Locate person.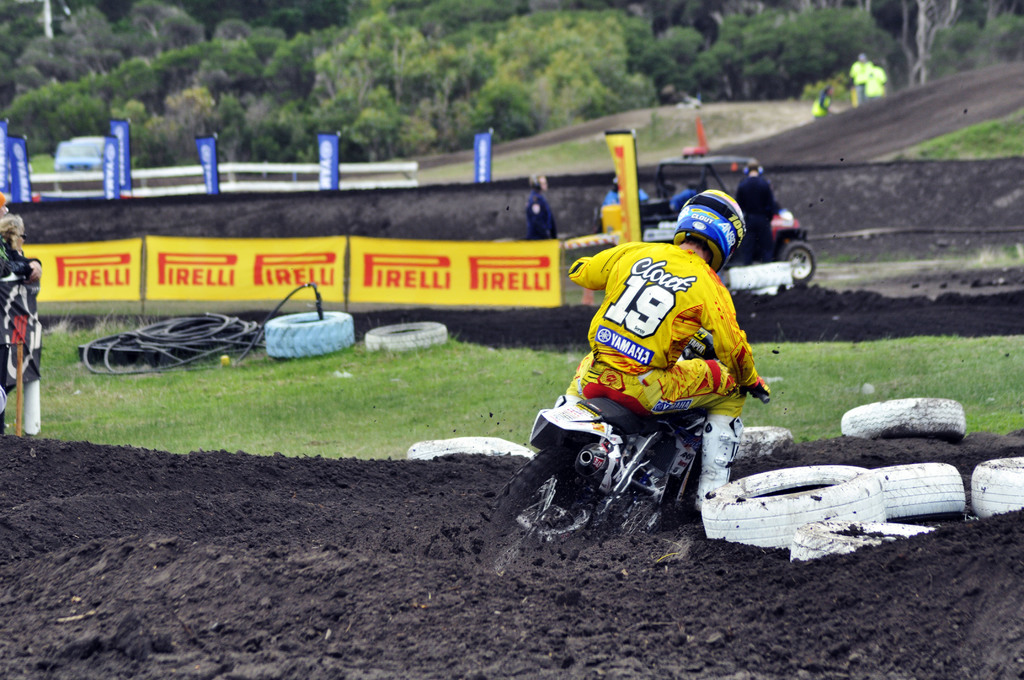
Bounding box: detection(810, 83, 832, 120).
